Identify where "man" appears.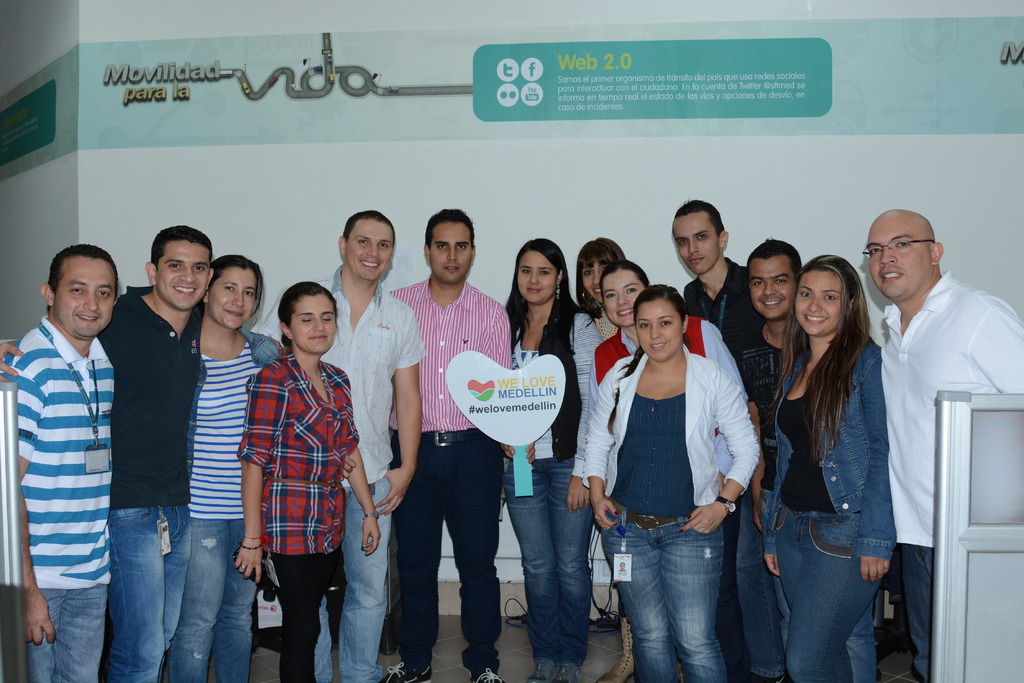
Appears at {"left": 673, "top": 185, "right": 787, "bottom": 668}.
